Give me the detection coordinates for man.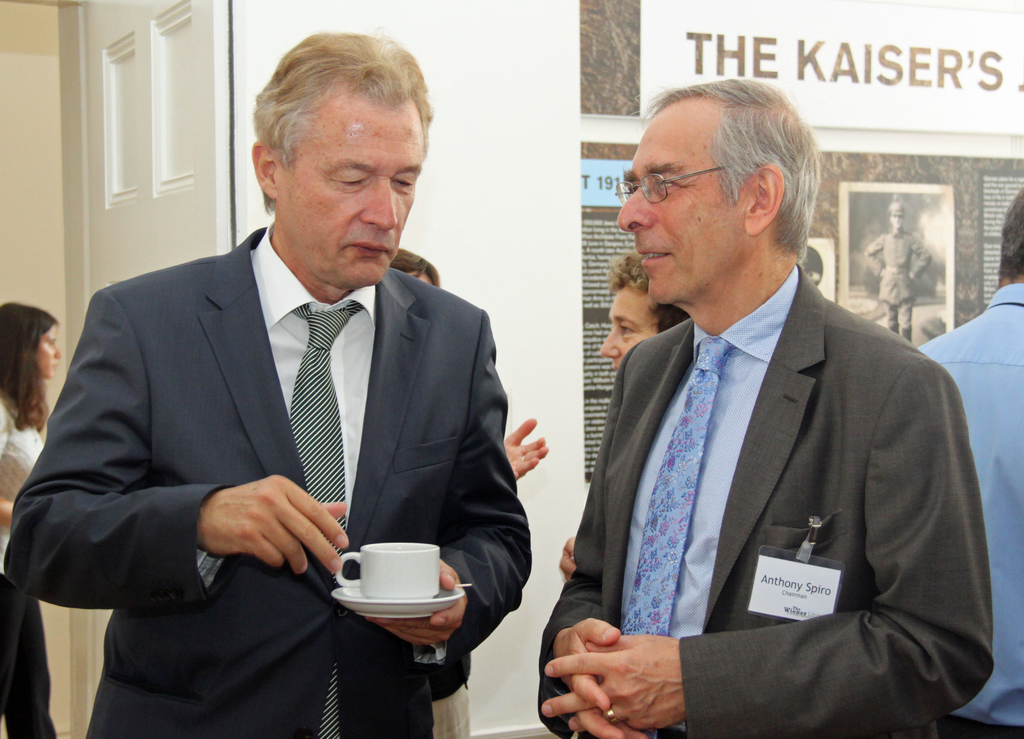
bbox=(863, 199, 932, 338).
